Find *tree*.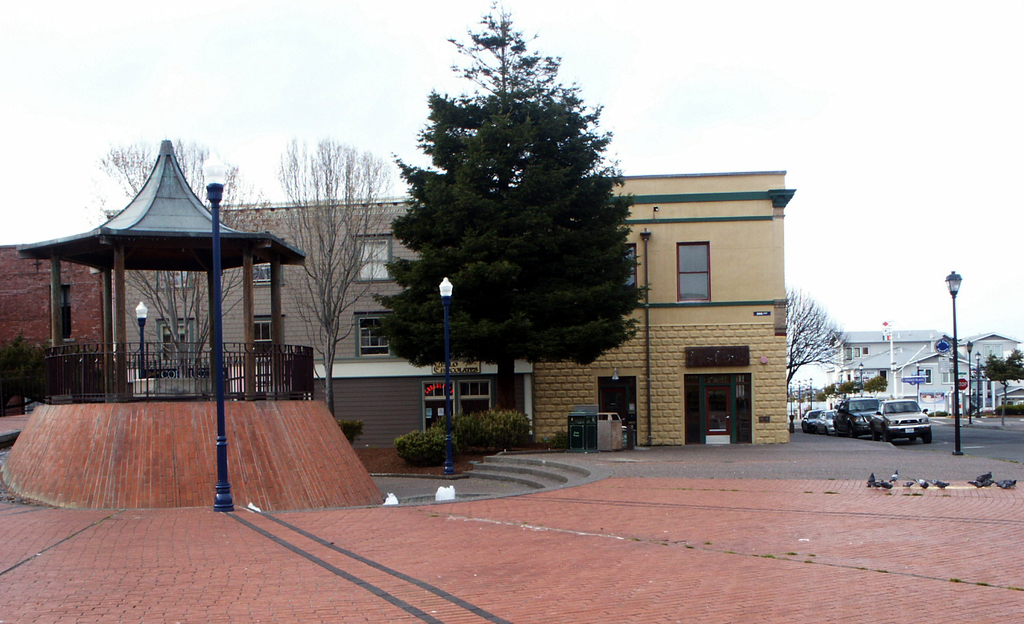
locate(367, 49, 664, 469).
